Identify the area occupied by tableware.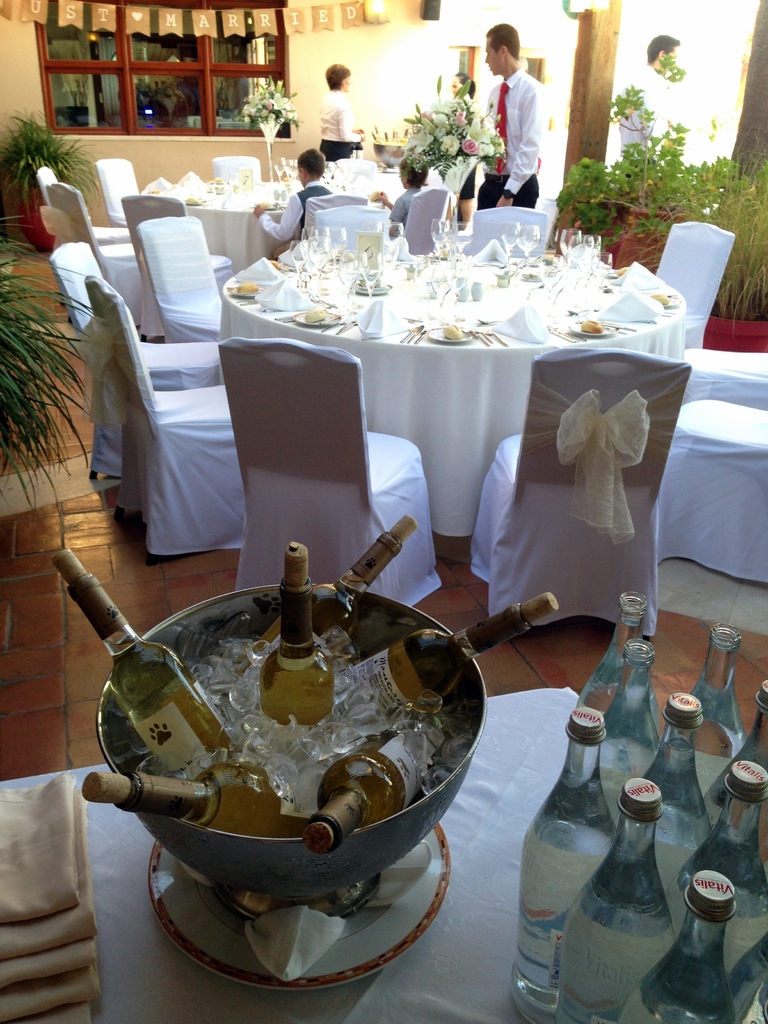
Area: x1=276 y1=312 x2=296 y2=319.
